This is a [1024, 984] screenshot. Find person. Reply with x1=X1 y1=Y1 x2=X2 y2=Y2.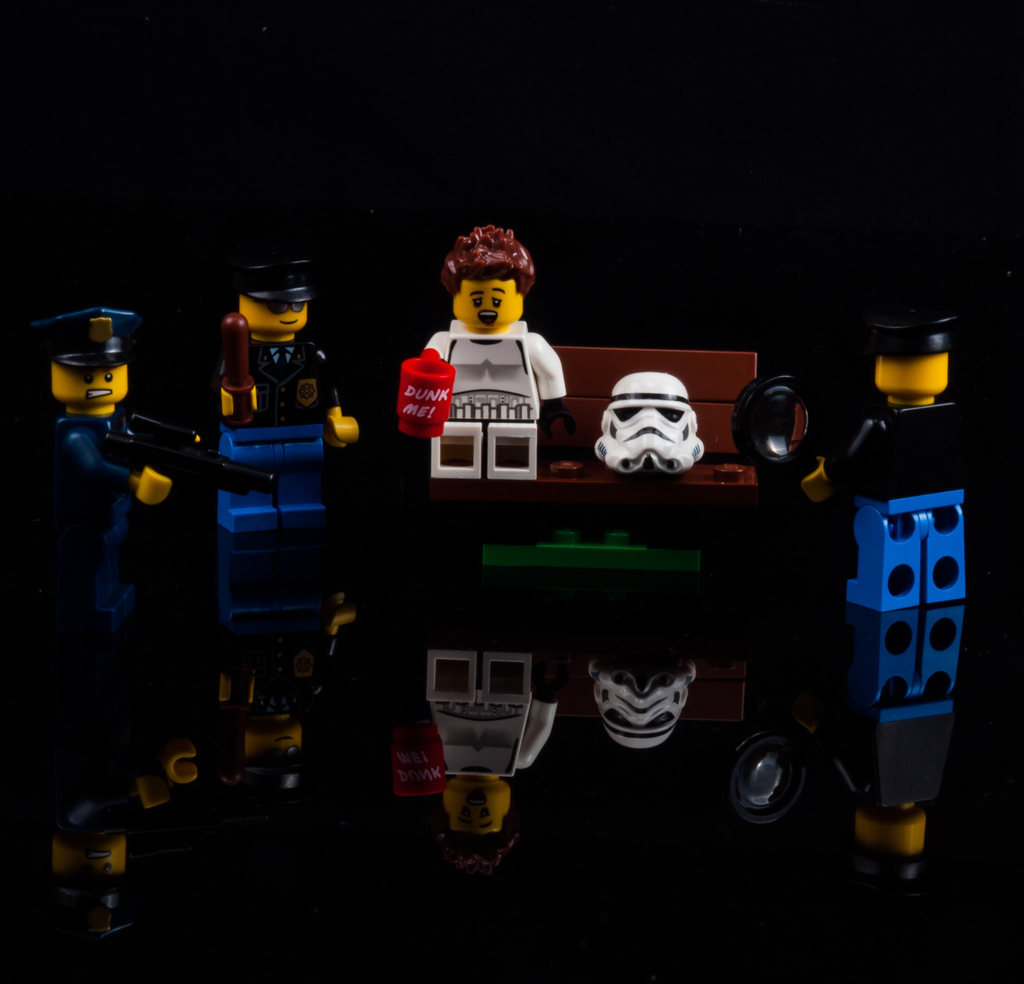
x1=220 y1=253 x2=362 y2=447.
